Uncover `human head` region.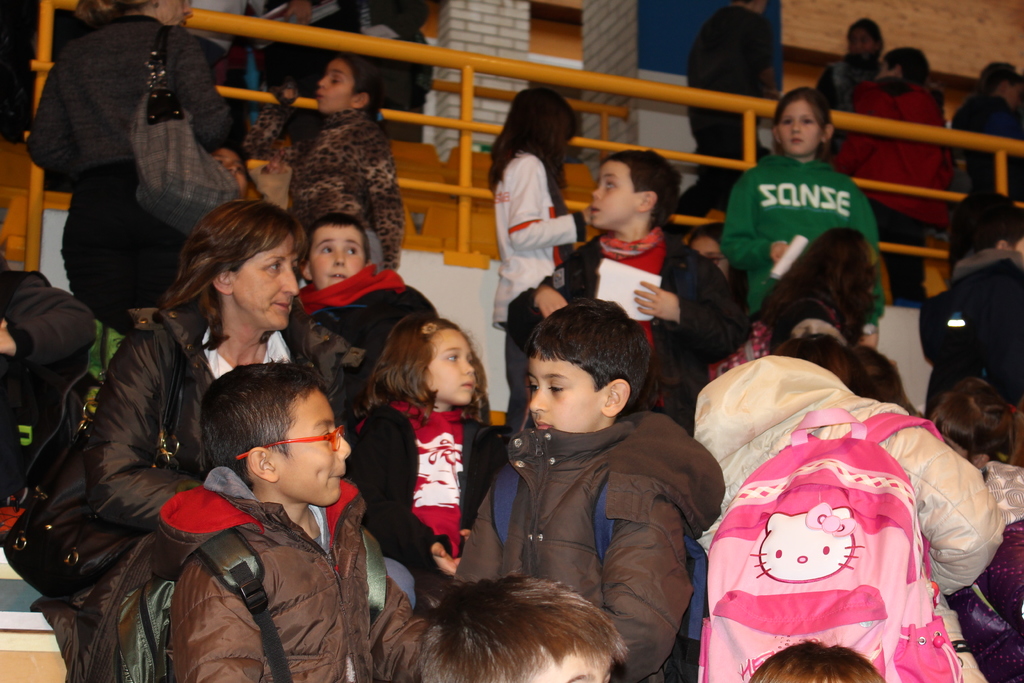
Uncovered: (left=687, top=220, right=754, bottom=290).
